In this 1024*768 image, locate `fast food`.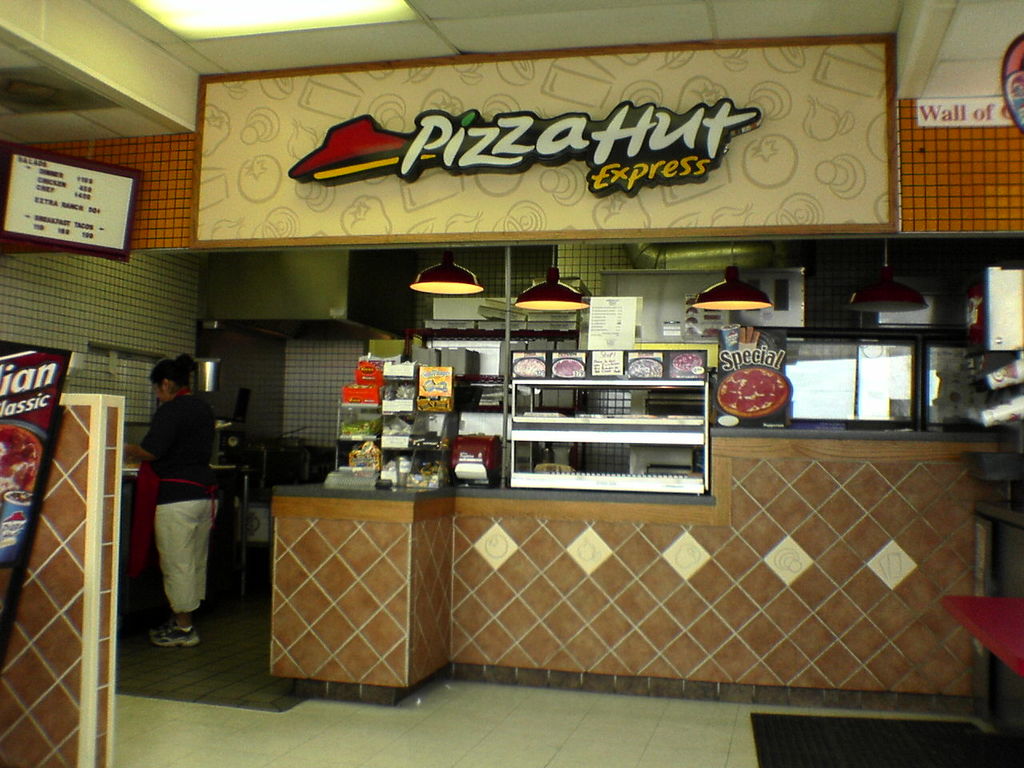
Bounding box: Rect(673, 354, 702, 373).
